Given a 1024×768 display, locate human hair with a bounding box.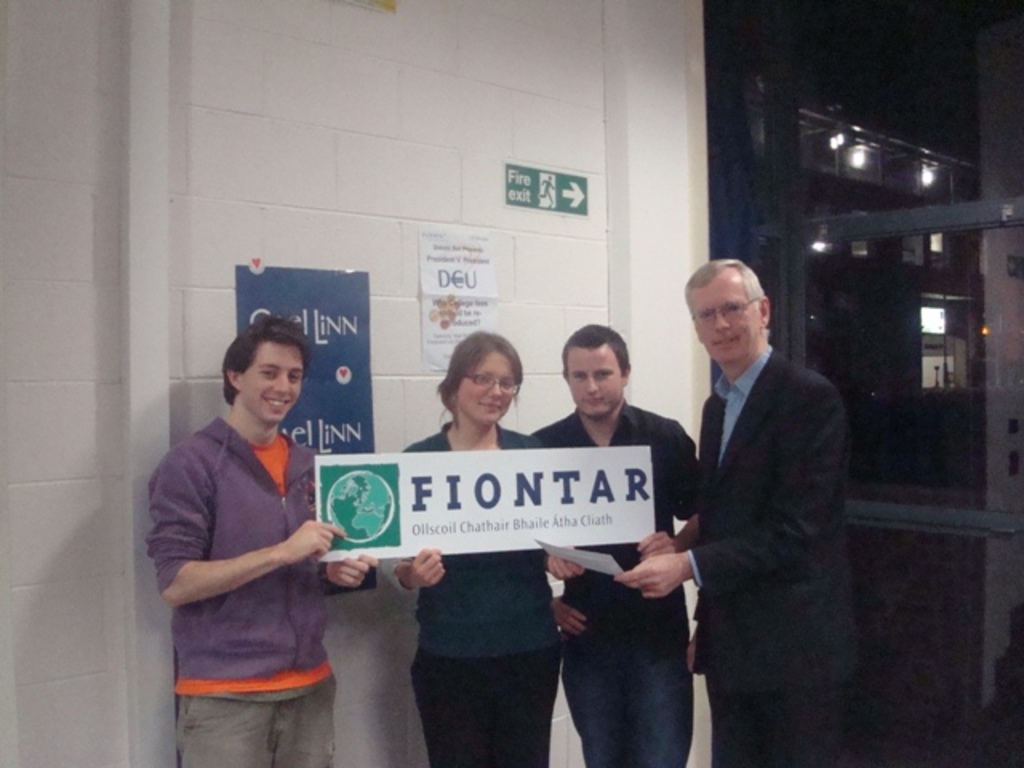
Located: BBox(566, 323, 634, 381).
